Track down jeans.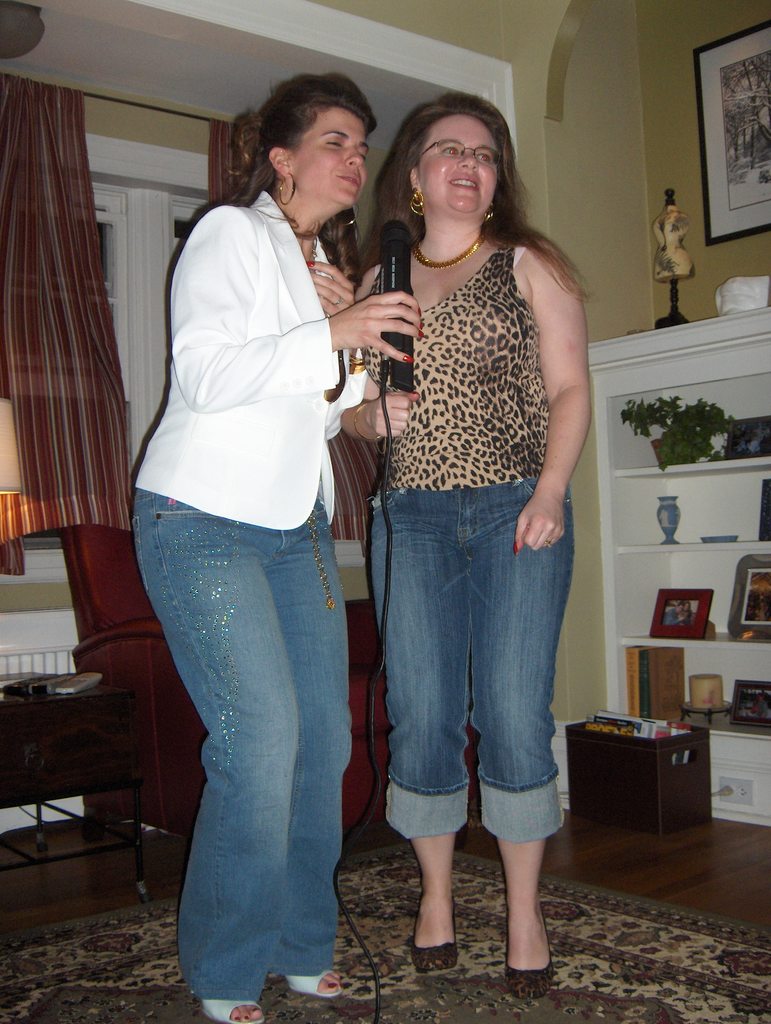
Tracked to <region>130, 497, 352, 1002</region>.
